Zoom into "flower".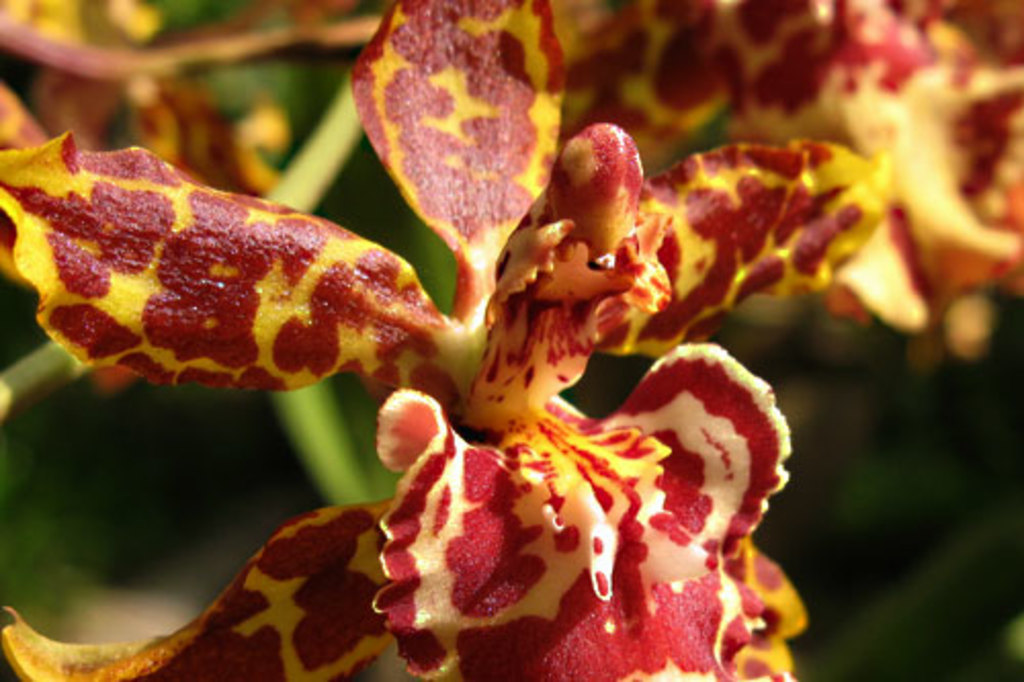
Zoom target: {"x1": 0, "y1": 8, "x2": 922, "y2": 681}.
